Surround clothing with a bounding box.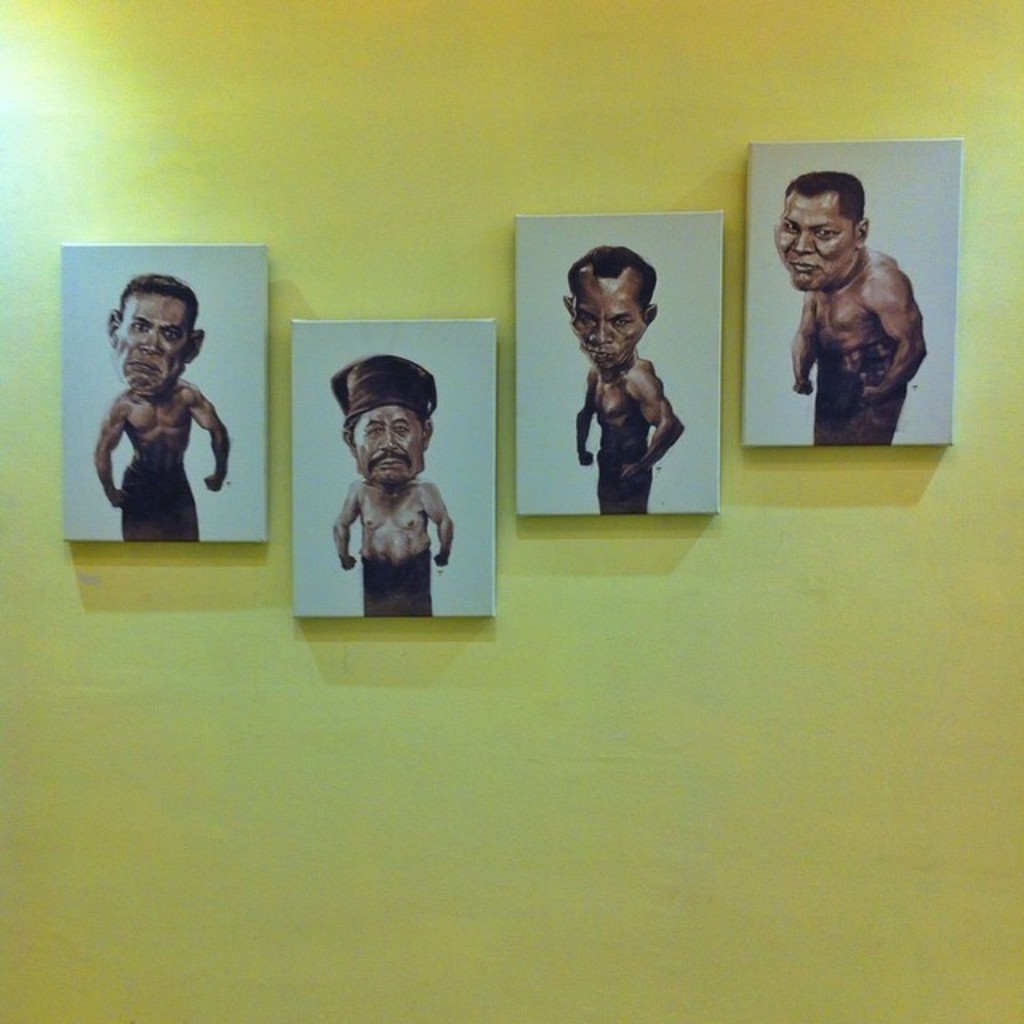
bbox(350, 544, 448, 629).
